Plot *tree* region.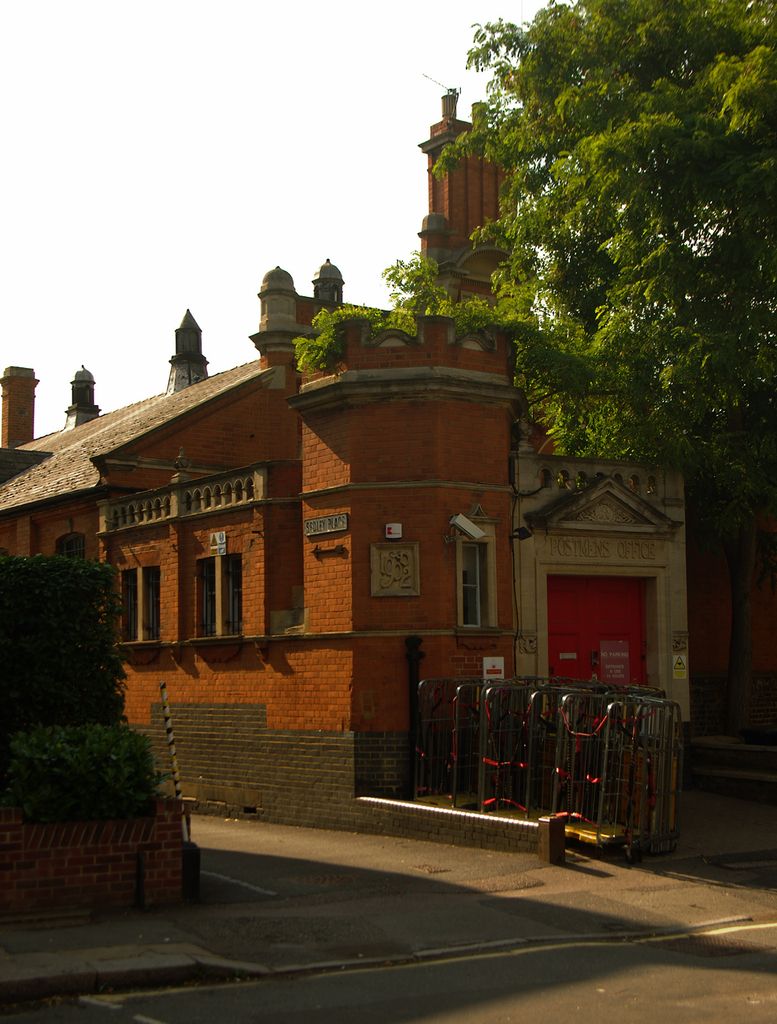
Plotted at crop(293, 0, 776, 493).
